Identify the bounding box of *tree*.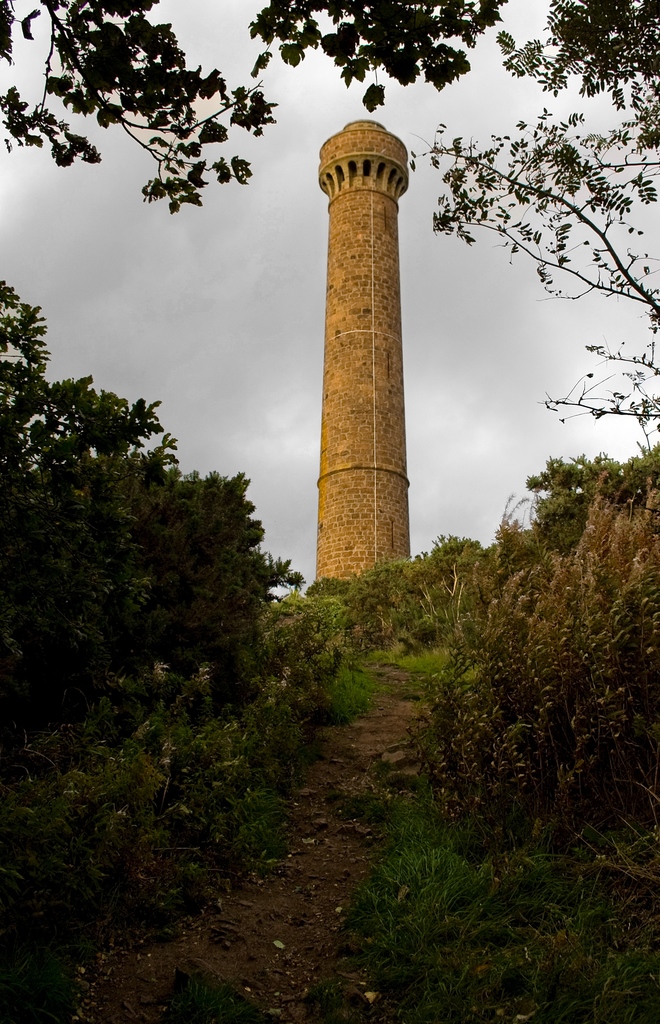
0, 0, 503, 212.
